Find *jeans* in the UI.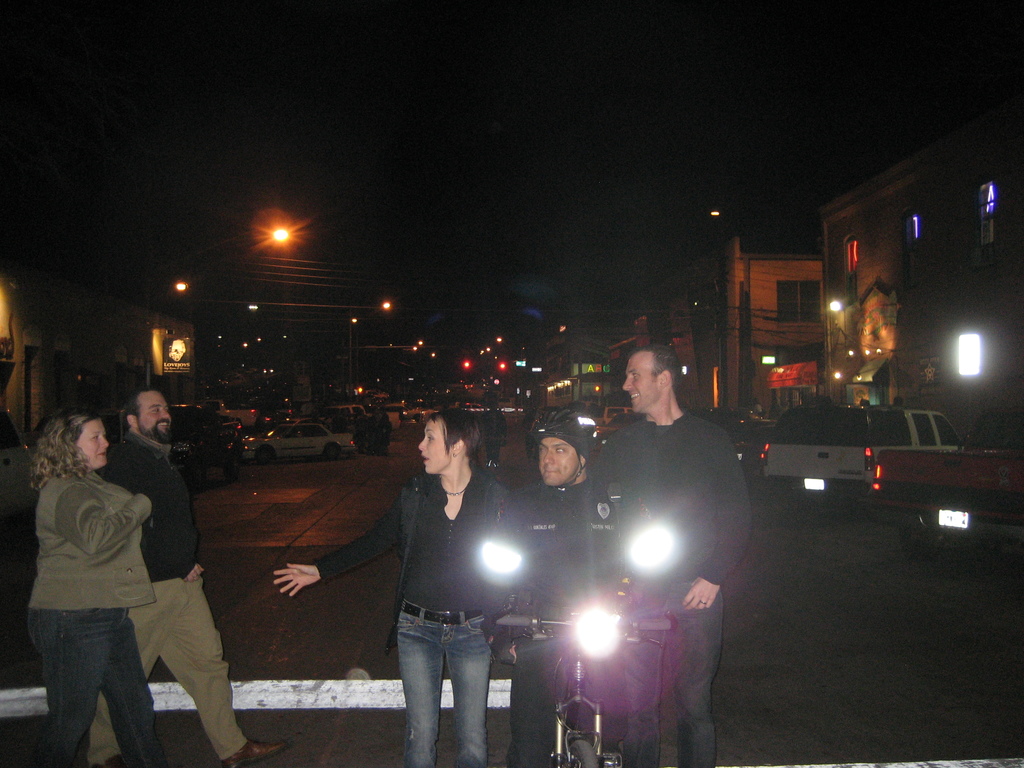
UI element at x1=29, y1=609, x2=165, y2=767.
